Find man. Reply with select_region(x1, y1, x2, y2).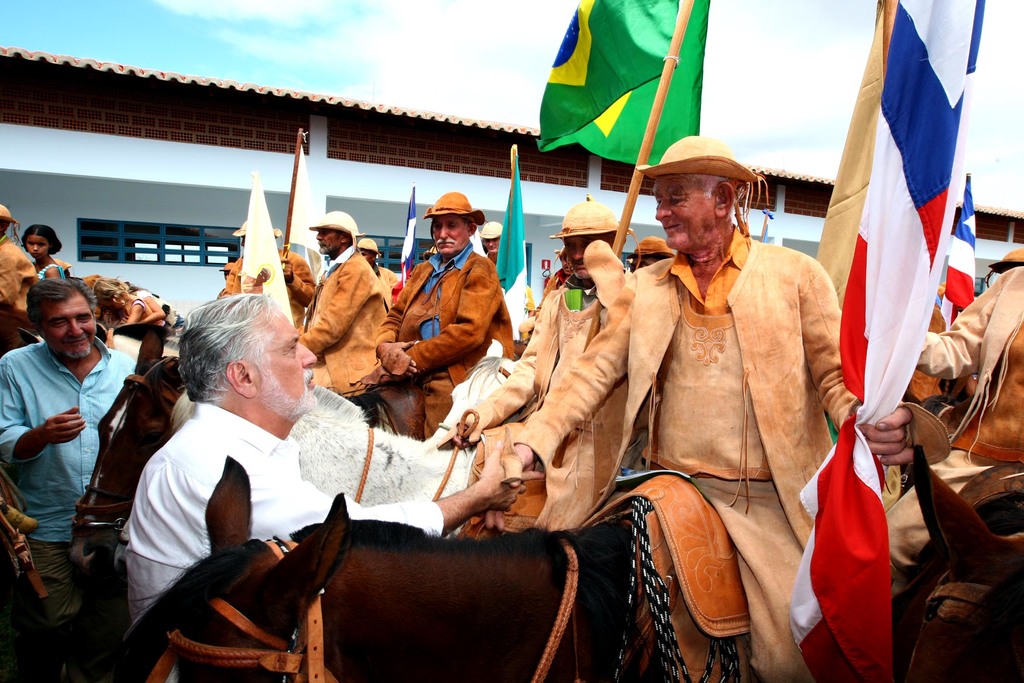
select_region(593, 132, 852, 668).
